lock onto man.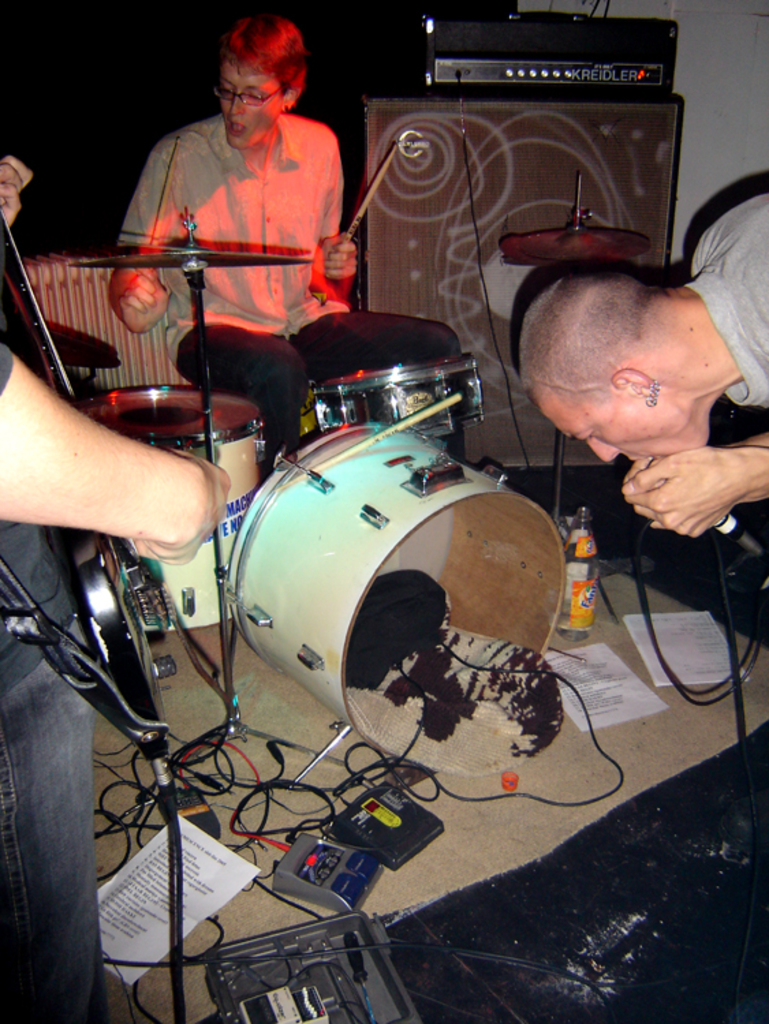
Locked: crop(0, 150, 234, 1023).
